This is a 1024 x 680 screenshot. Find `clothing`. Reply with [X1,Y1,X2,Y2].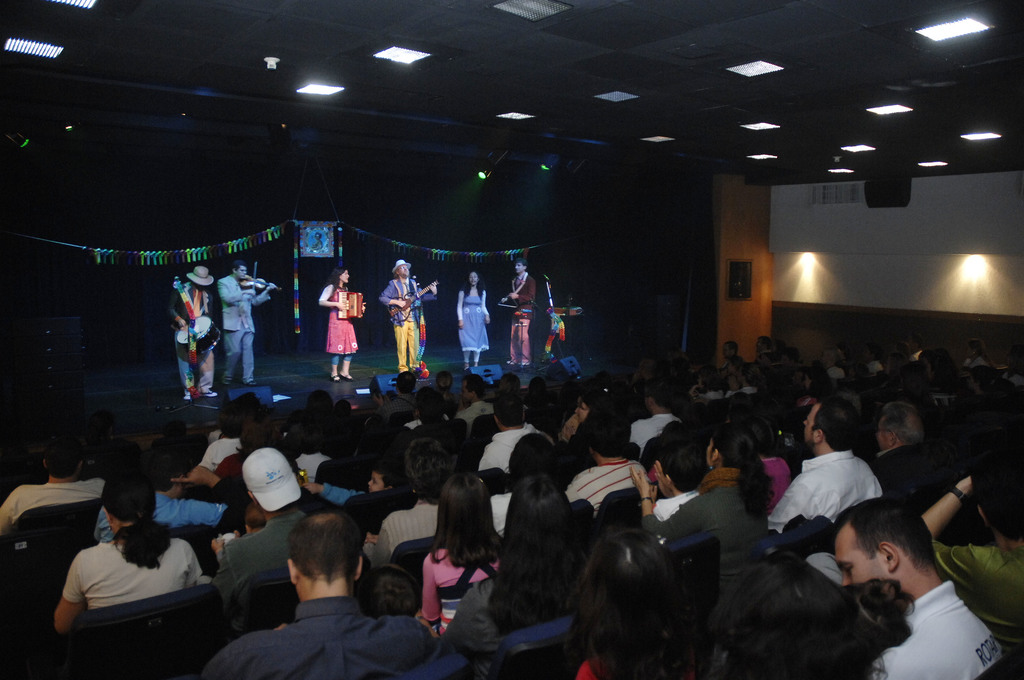
[476,422,552,468].
